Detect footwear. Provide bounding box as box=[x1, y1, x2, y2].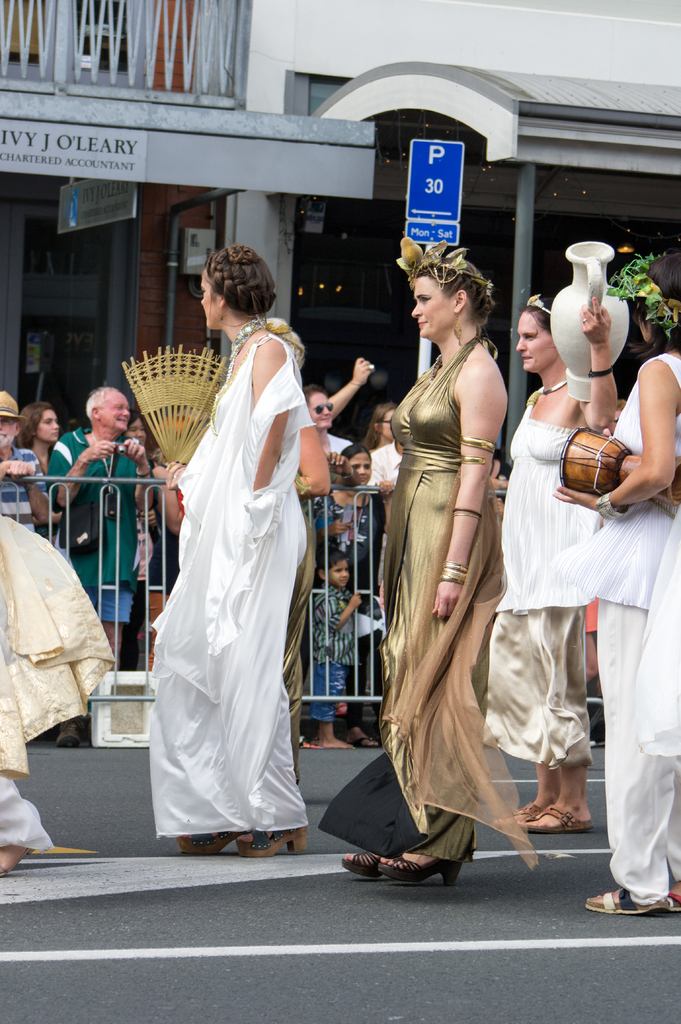
box=[342, 851, 390, 879].
